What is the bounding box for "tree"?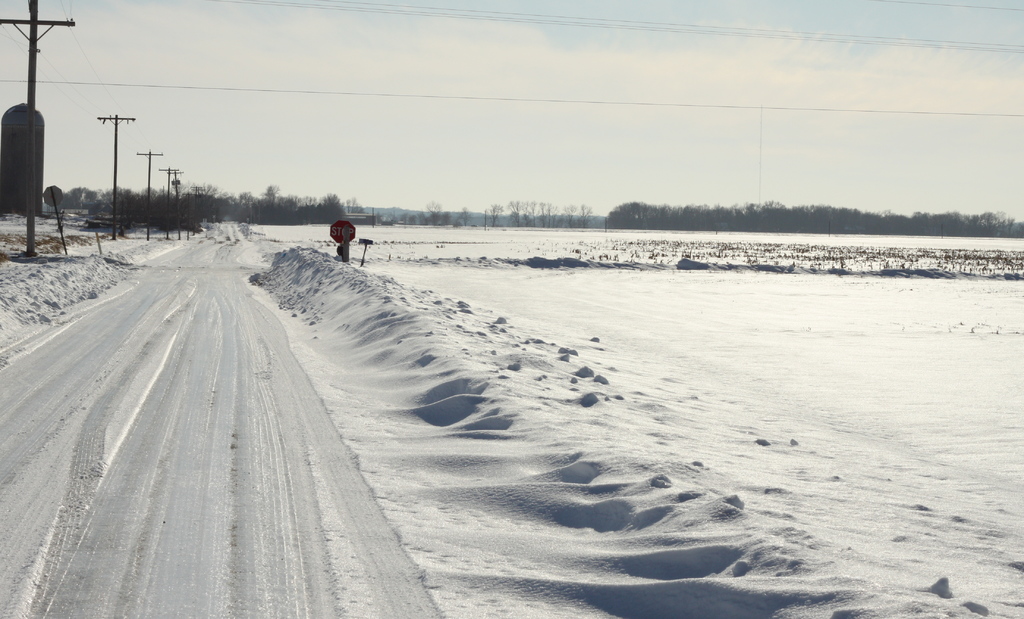
(x1=264, y1=194, x2=304, y2=224).
